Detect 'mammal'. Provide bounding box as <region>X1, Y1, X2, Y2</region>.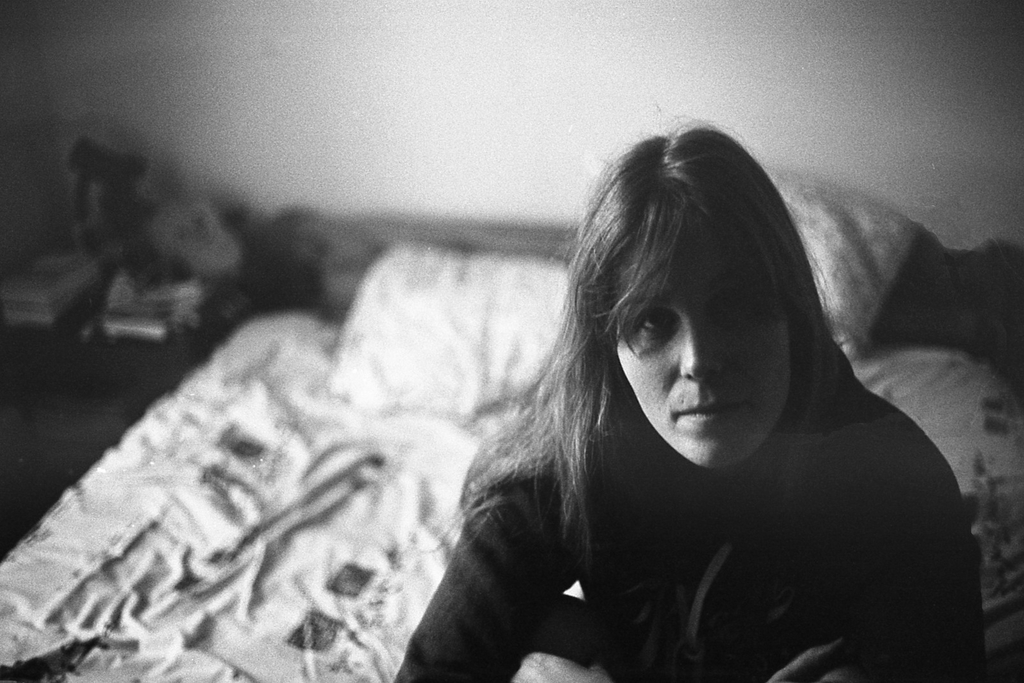
<region>361, 113, 980, 673</region>.
